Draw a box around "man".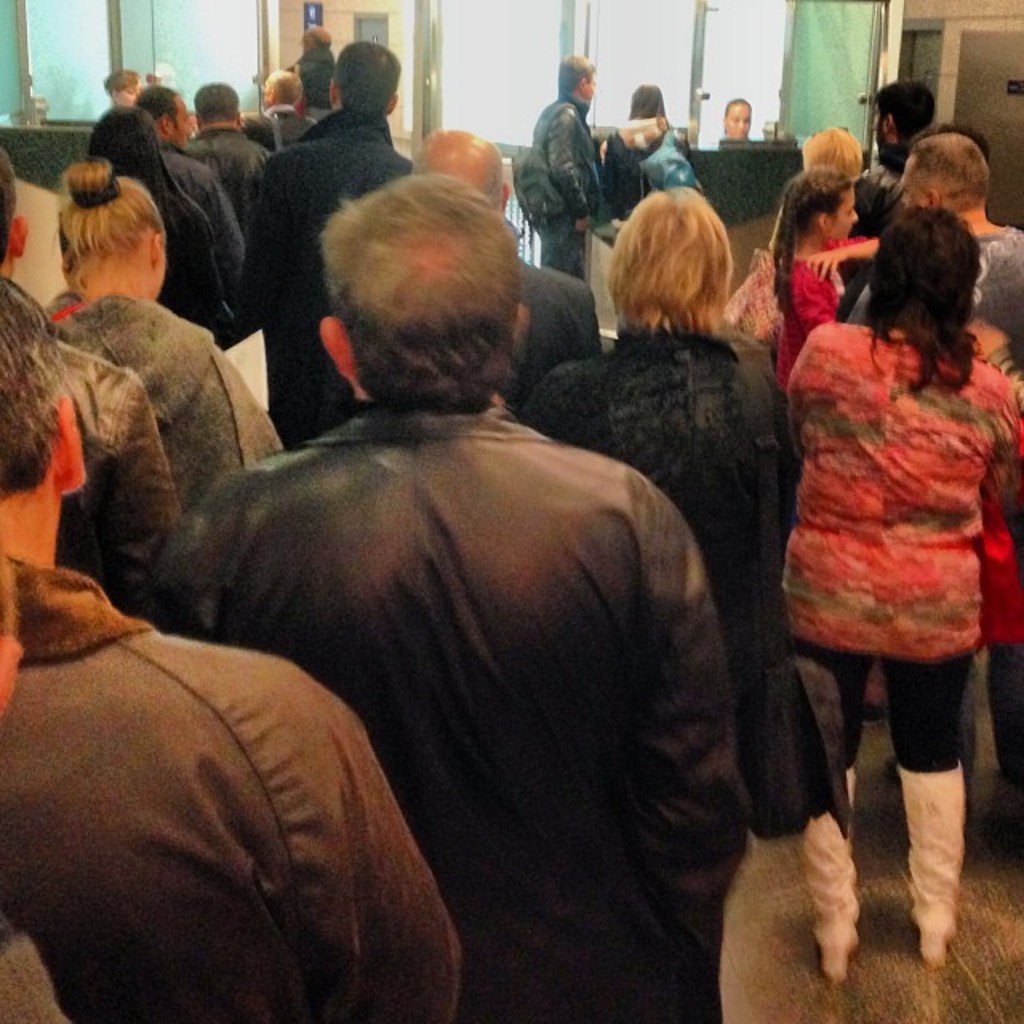
{"x1": 290, "y1": 22, "x2": 338, "y2": 123}.
